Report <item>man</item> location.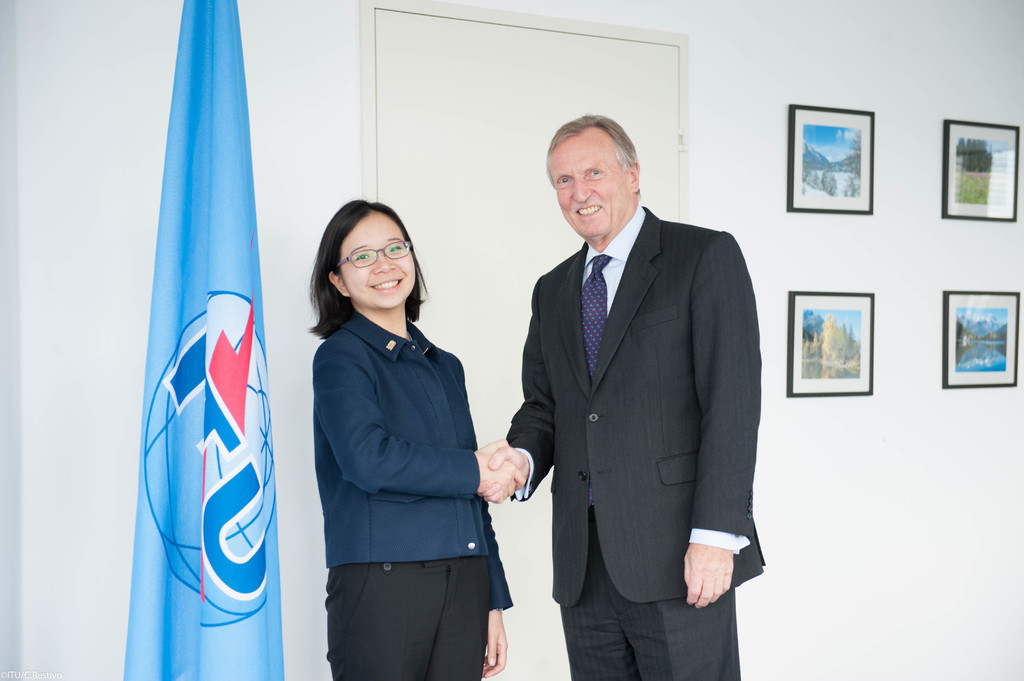
Report: {"left": 502, "top": 101, "right": 768, "bottom": 673}.
